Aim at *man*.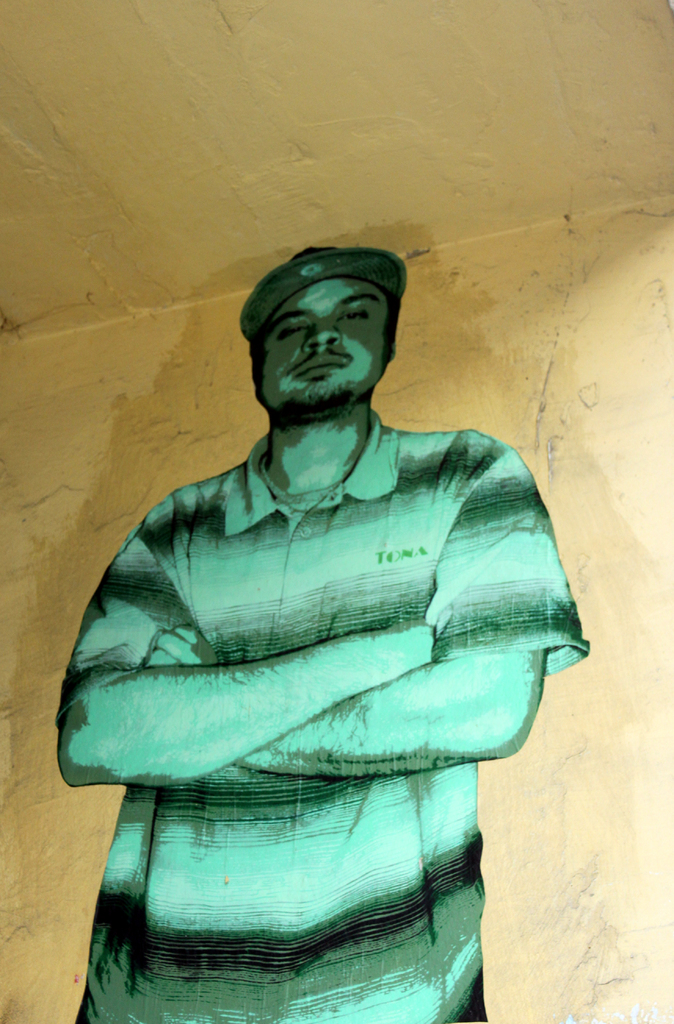
Aimed at x1=51 y1=243 x2=588 y2=1023.
